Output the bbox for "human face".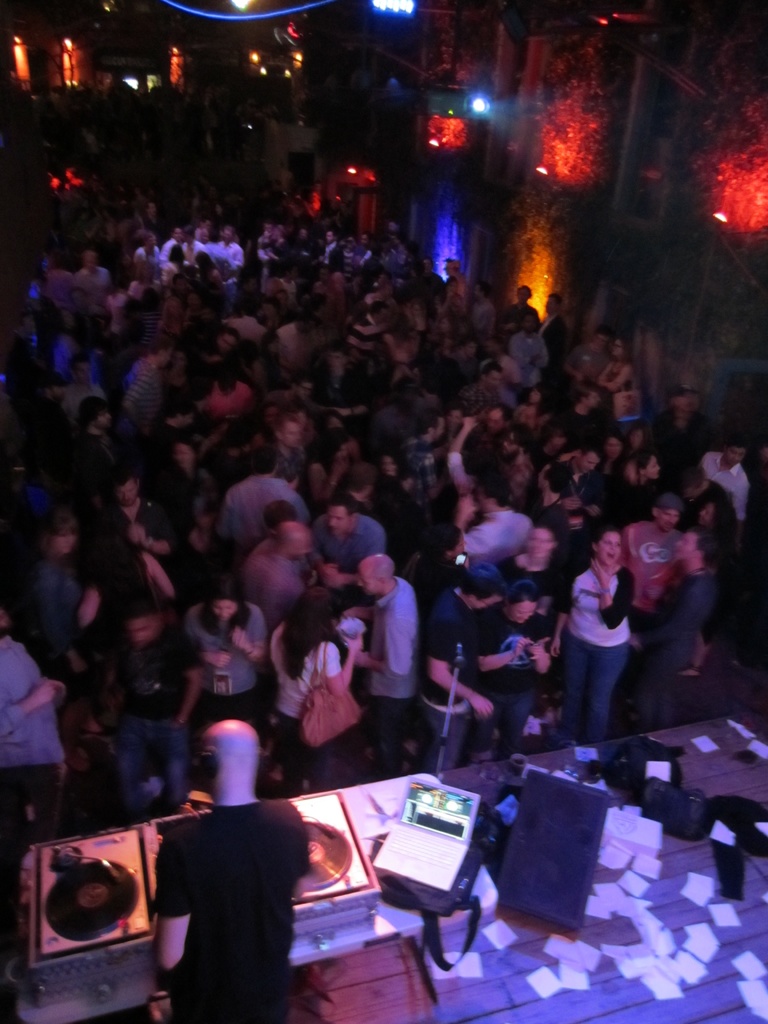
<box>149,236,157,249</box>.
